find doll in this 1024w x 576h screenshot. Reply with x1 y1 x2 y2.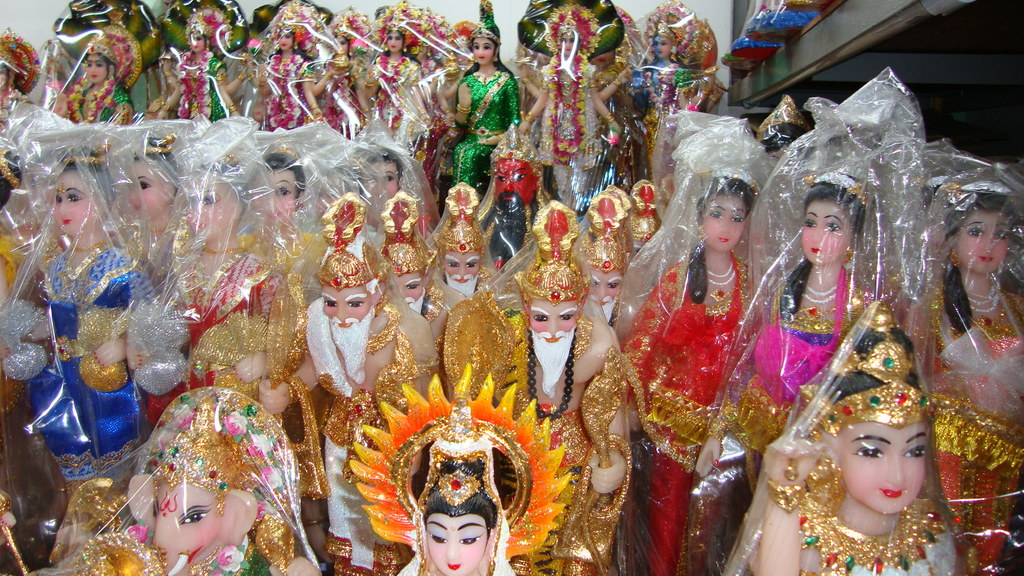
577 188 639 321.
